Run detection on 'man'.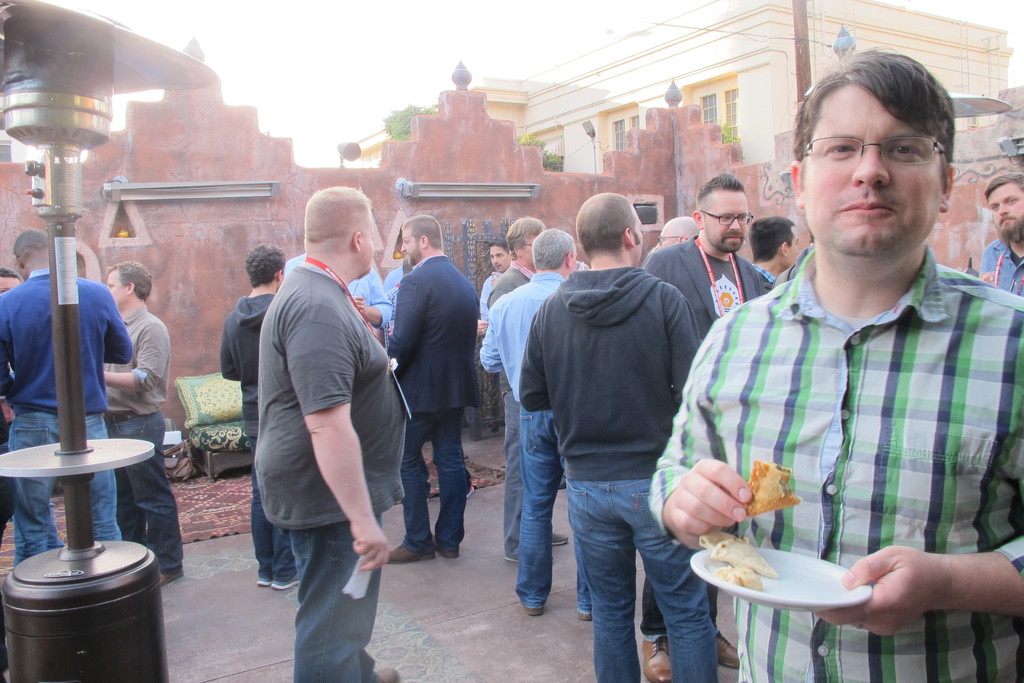
Result: region(253, 178, 417, 682).
